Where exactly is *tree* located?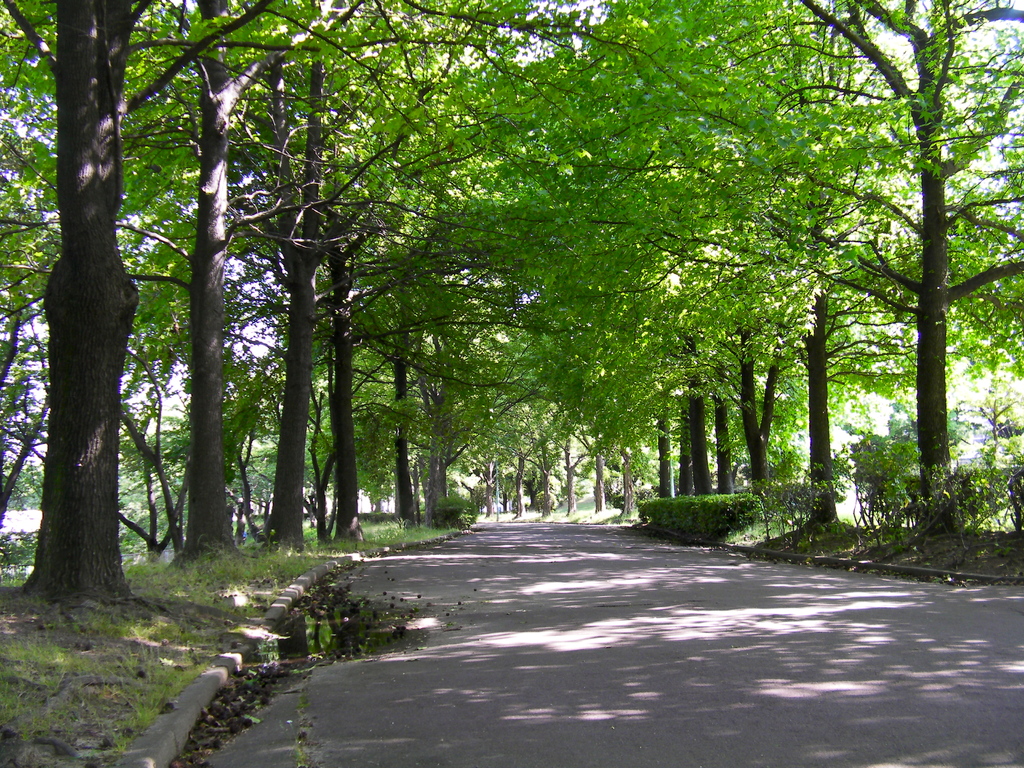
Its bounding box is box(640, 0, 801, 491).
